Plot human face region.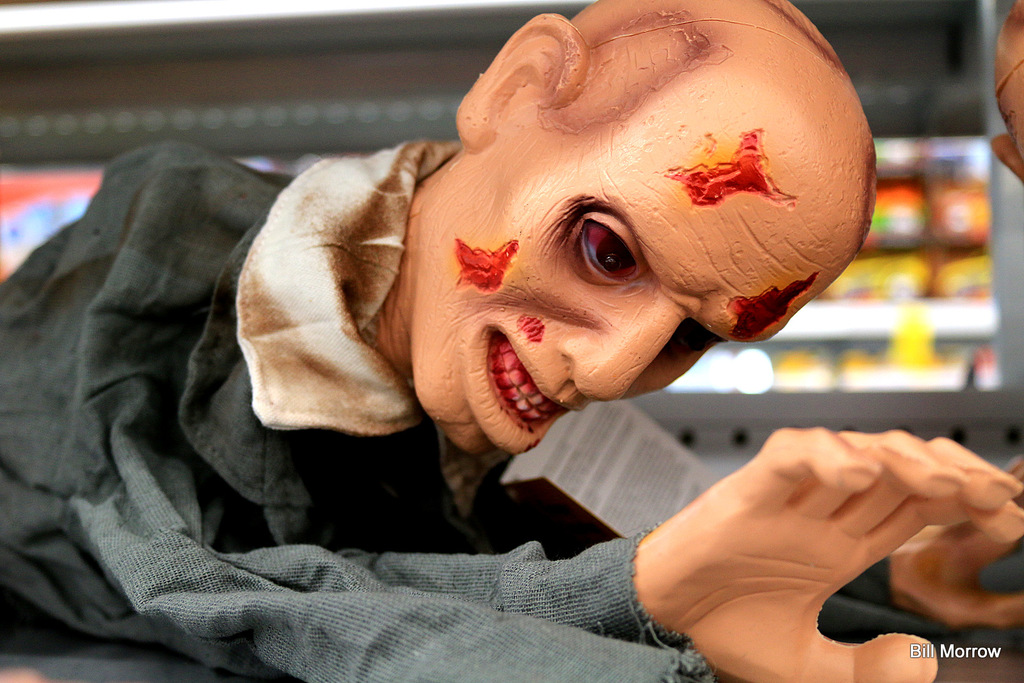
Plotted at [x1=392, y1=32, x2=860, y2=472].
